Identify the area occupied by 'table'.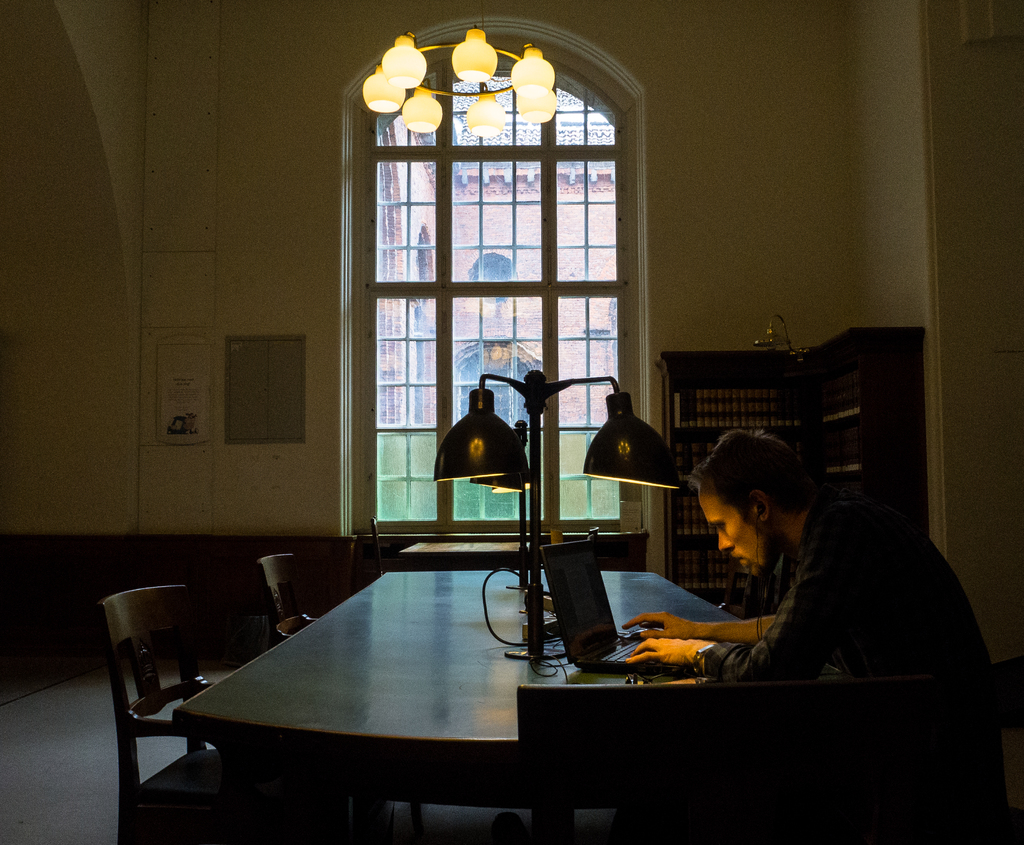
Area: crop(106, 571, 904, 829).
